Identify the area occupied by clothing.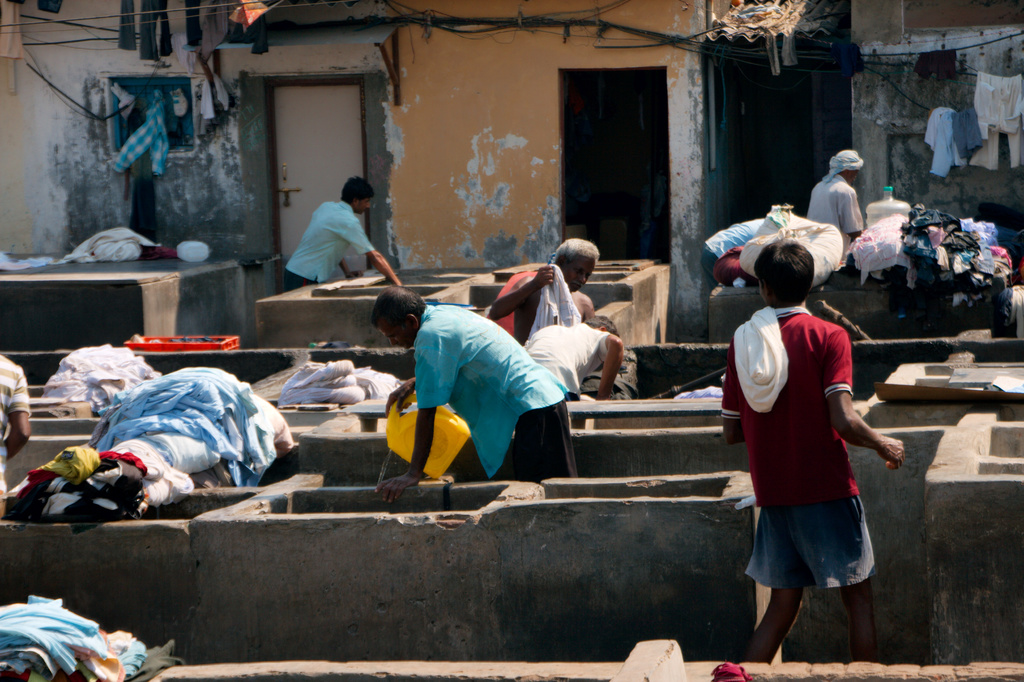
Area: [x1=116, y1=0, x2=200, y2=48].
